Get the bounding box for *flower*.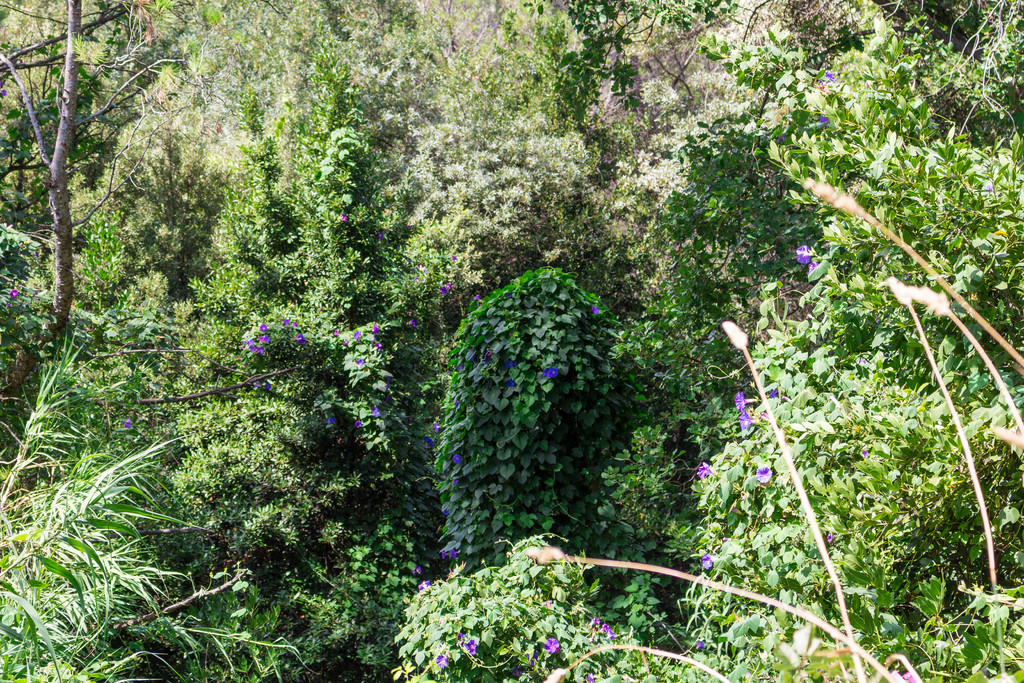
region(596, 623, 610, 632).
